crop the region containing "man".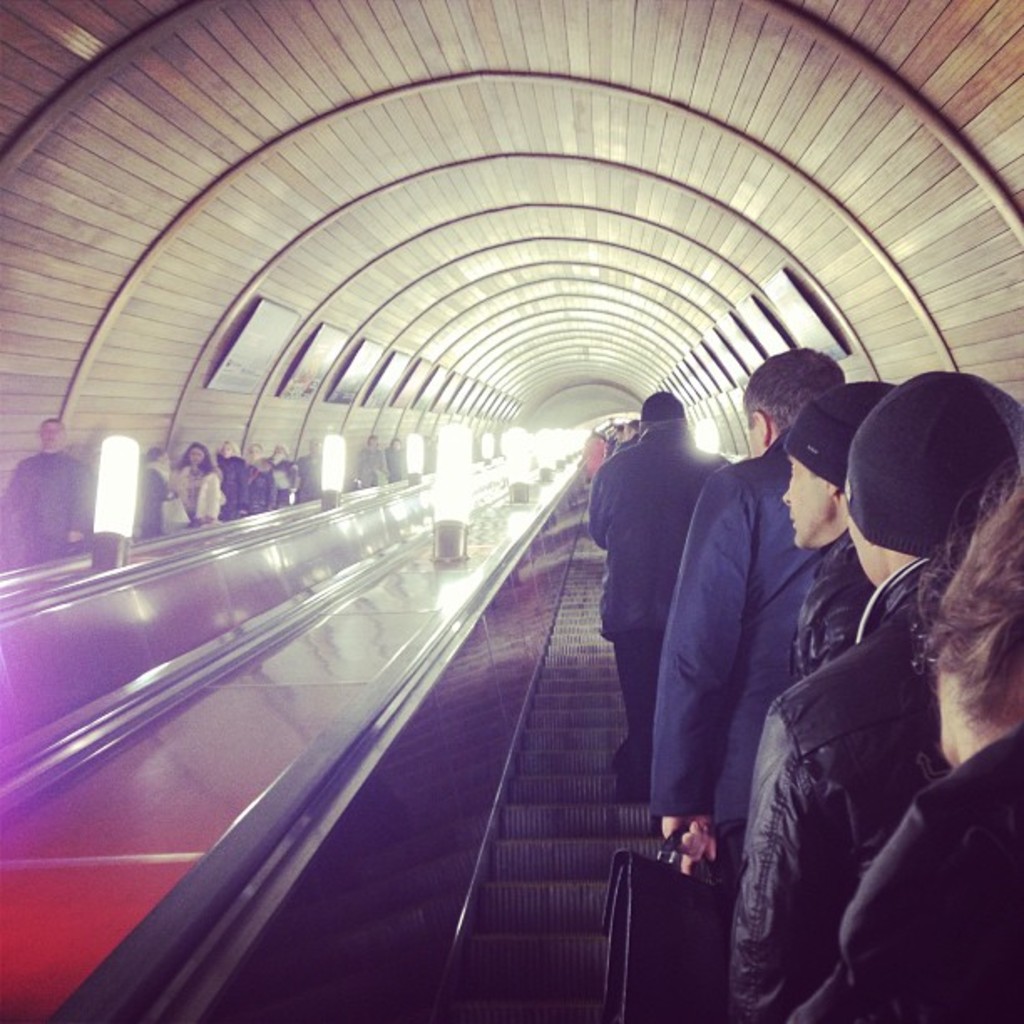
Crop region: detection(0, 420, 89, 562).
